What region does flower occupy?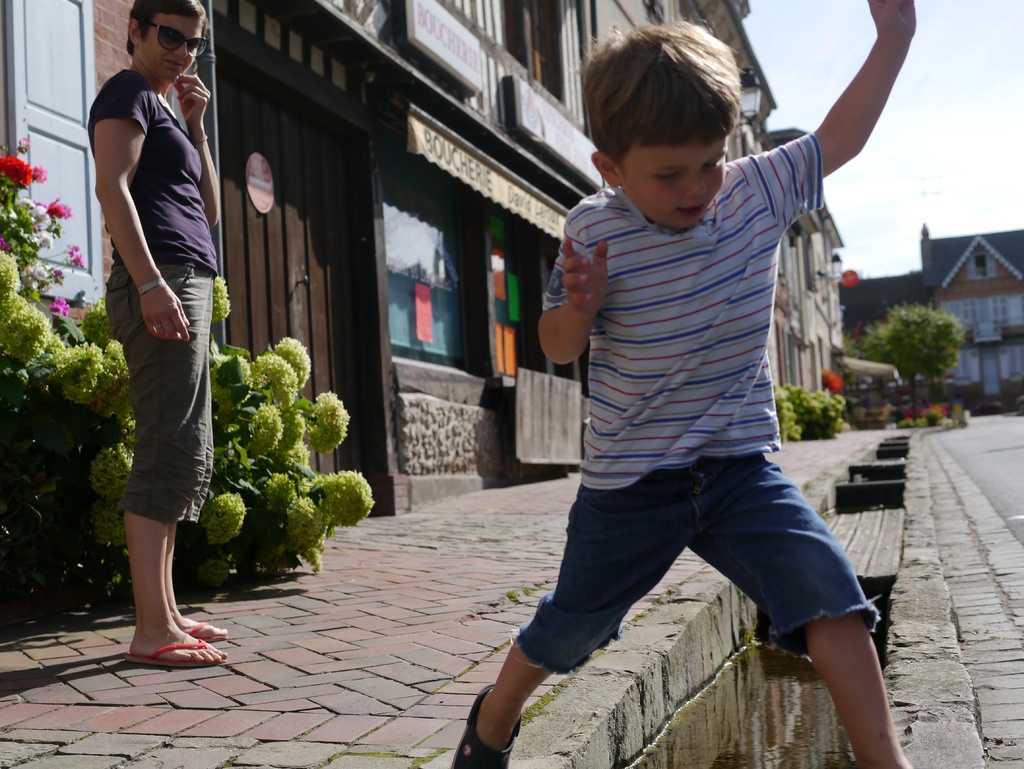
(292,496,325,568).
